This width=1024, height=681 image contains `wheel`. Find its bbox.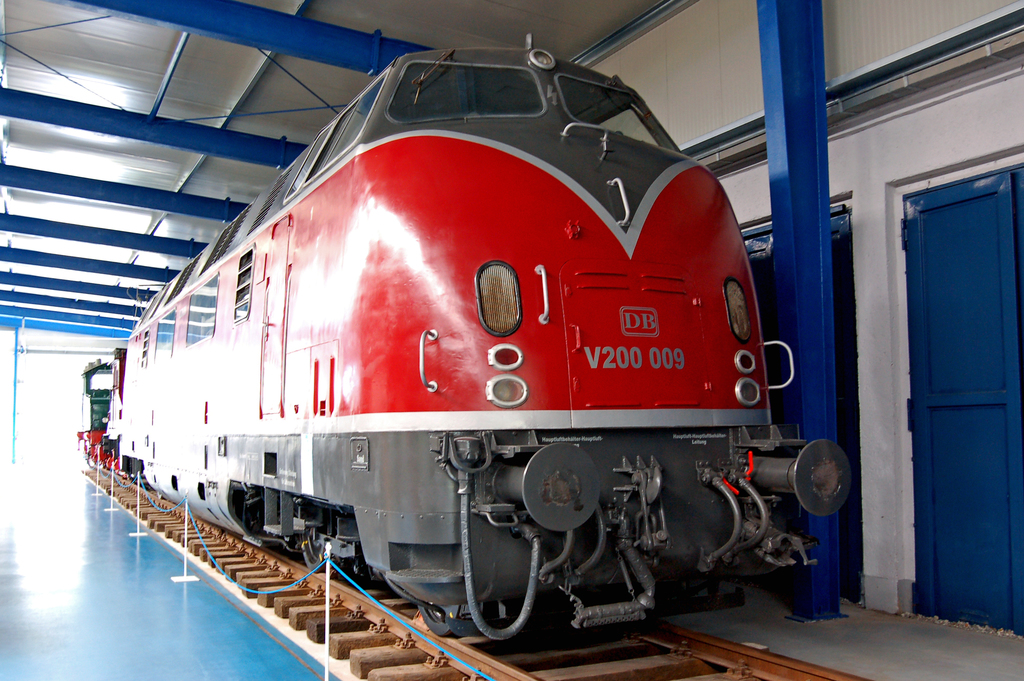
300,537,330,573.
